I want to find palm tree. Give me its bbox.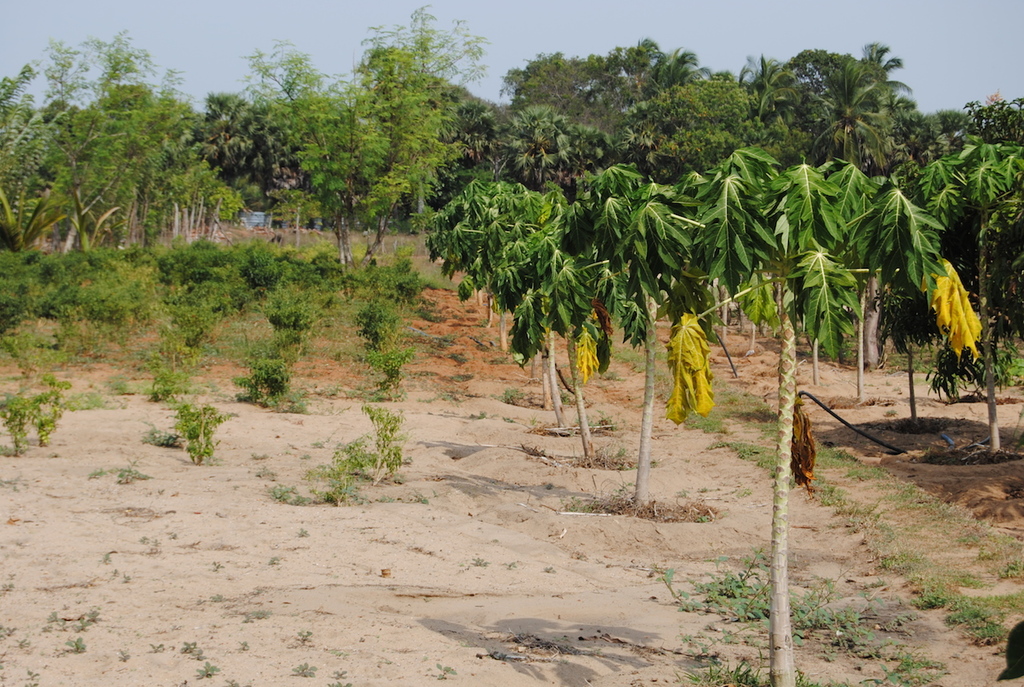
<bbox>479, 194, 536, 318</bbox>.
